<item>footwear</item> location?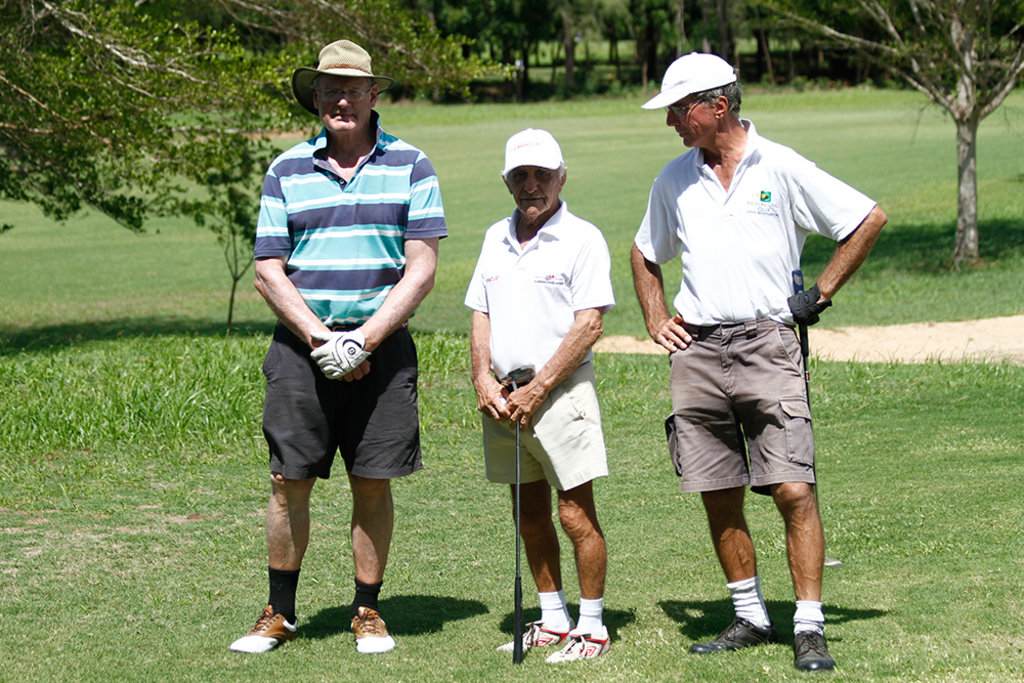
352, 603, 391, 664
